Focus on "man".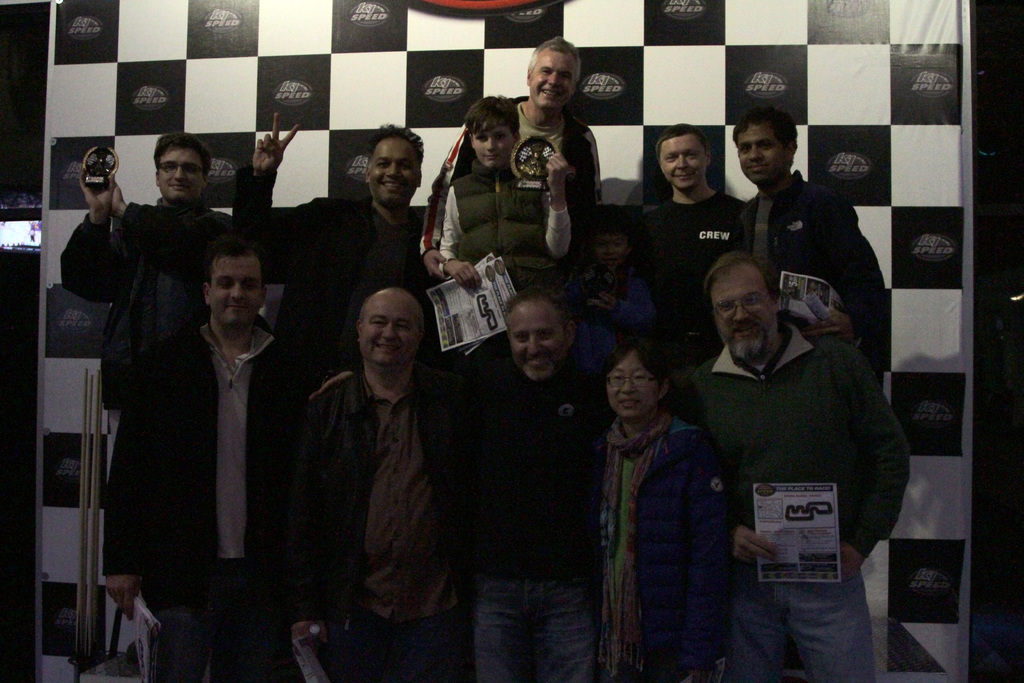
Focused at BBox(639, 122, 753, 360).
